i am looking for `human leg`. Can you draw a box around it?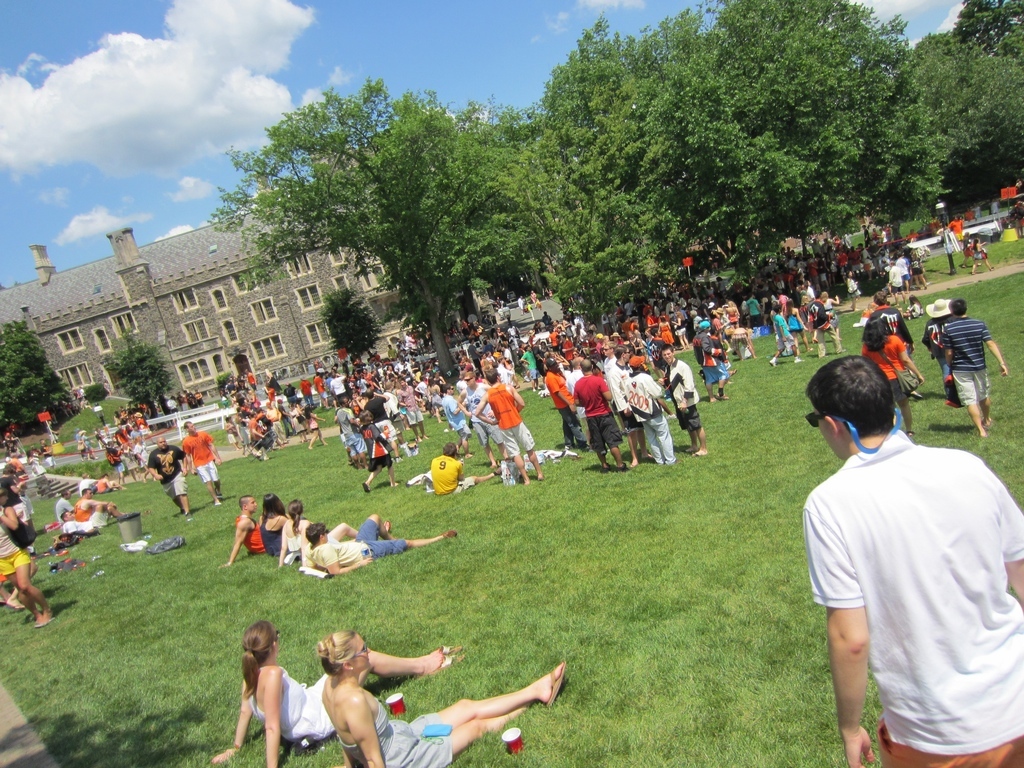
Sure, the bounding box is <bbox>954, 372, 982, 437</bbox>.
